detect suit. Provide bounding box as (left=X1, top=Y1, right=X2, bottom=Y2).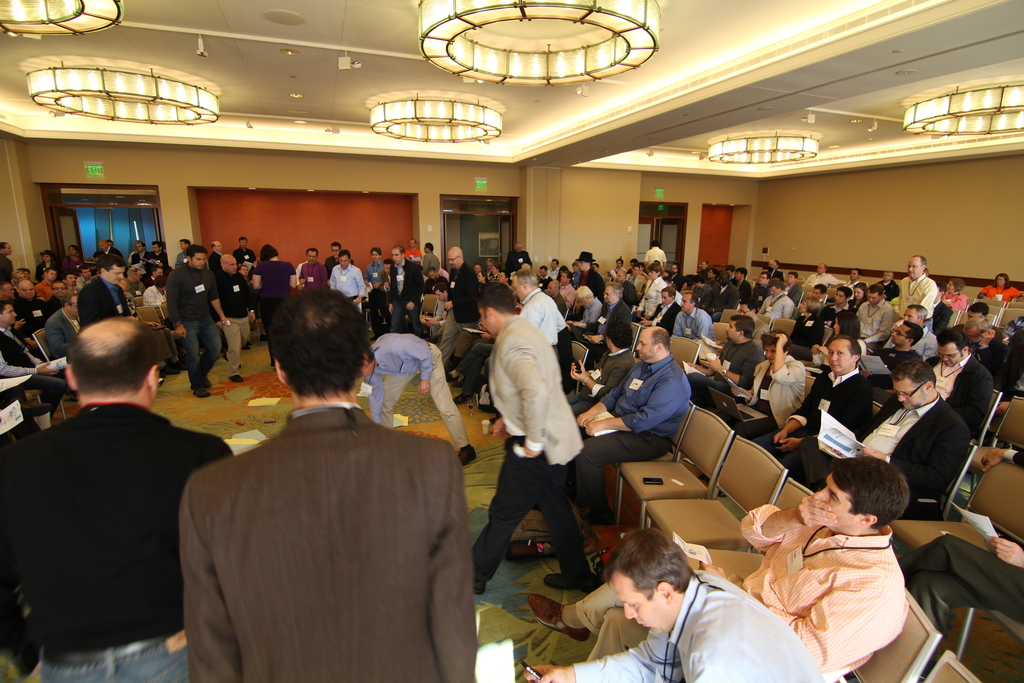
(left=577, top=267, right=606, bottom=298).
